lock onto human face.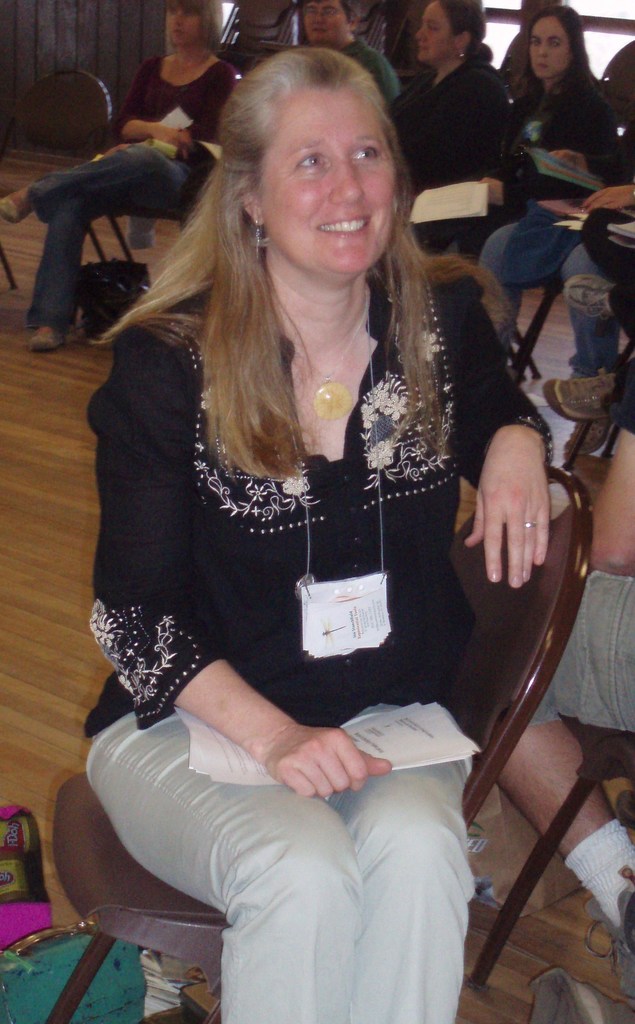
Locked: (left=525, top=13, right=583, bottom=81).
